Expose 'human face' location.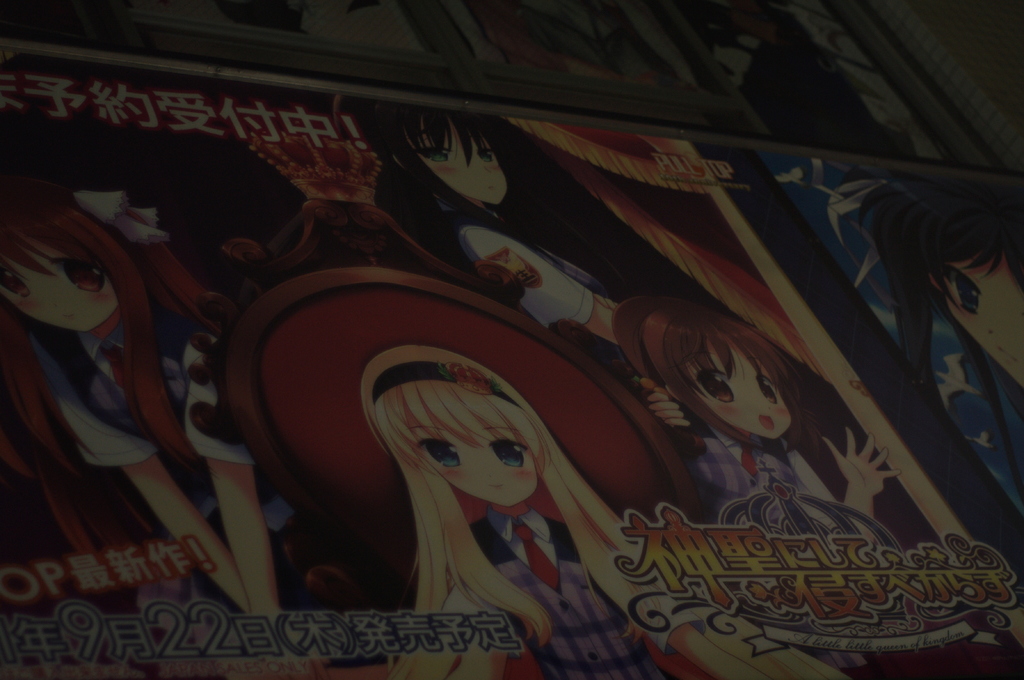
Exposed at bbox=[934, 237, 1023, 390].
